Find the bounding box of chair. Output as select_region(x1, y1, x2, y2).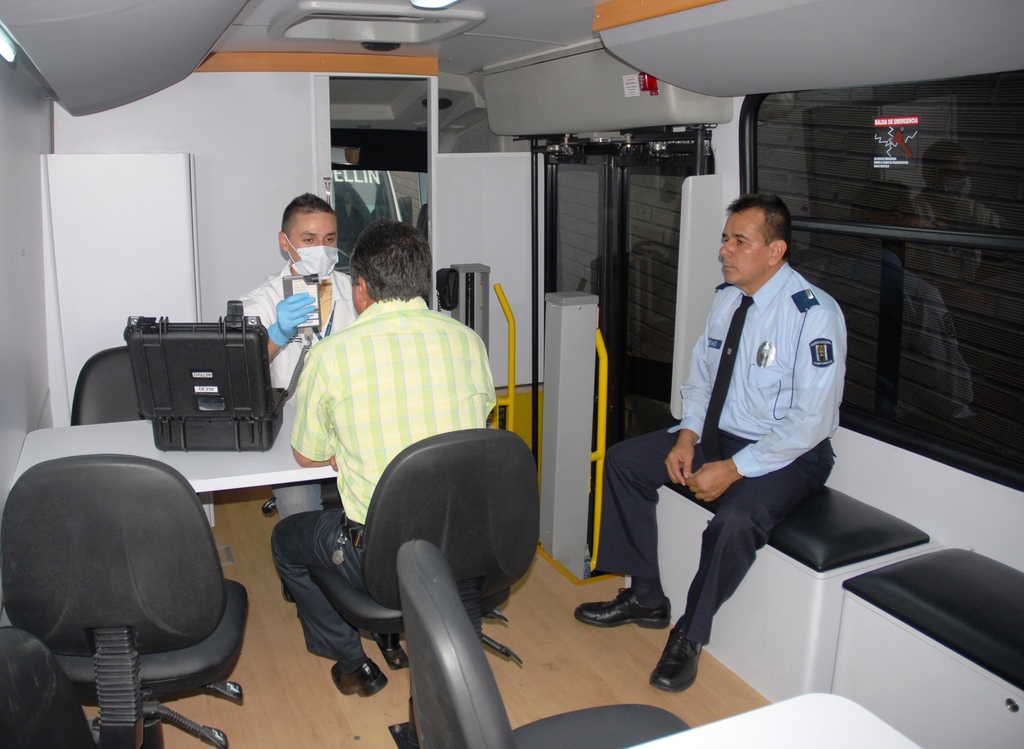
select_region(307, 423, 544, 670).
